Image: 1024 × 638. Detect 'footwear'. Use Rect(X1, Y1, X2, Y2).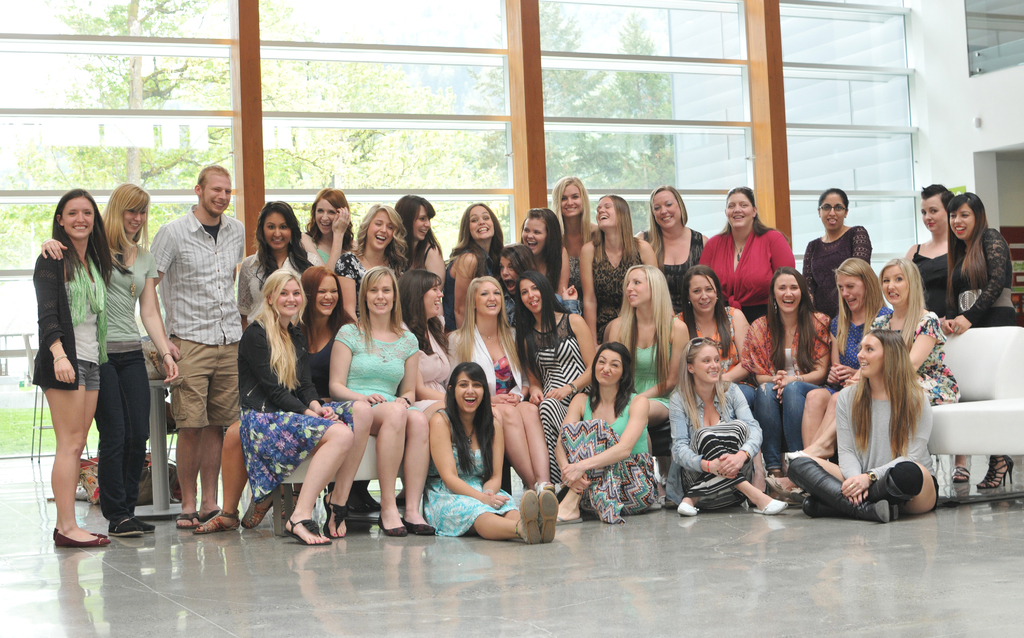
Rect(787, 446, 810, 461).
